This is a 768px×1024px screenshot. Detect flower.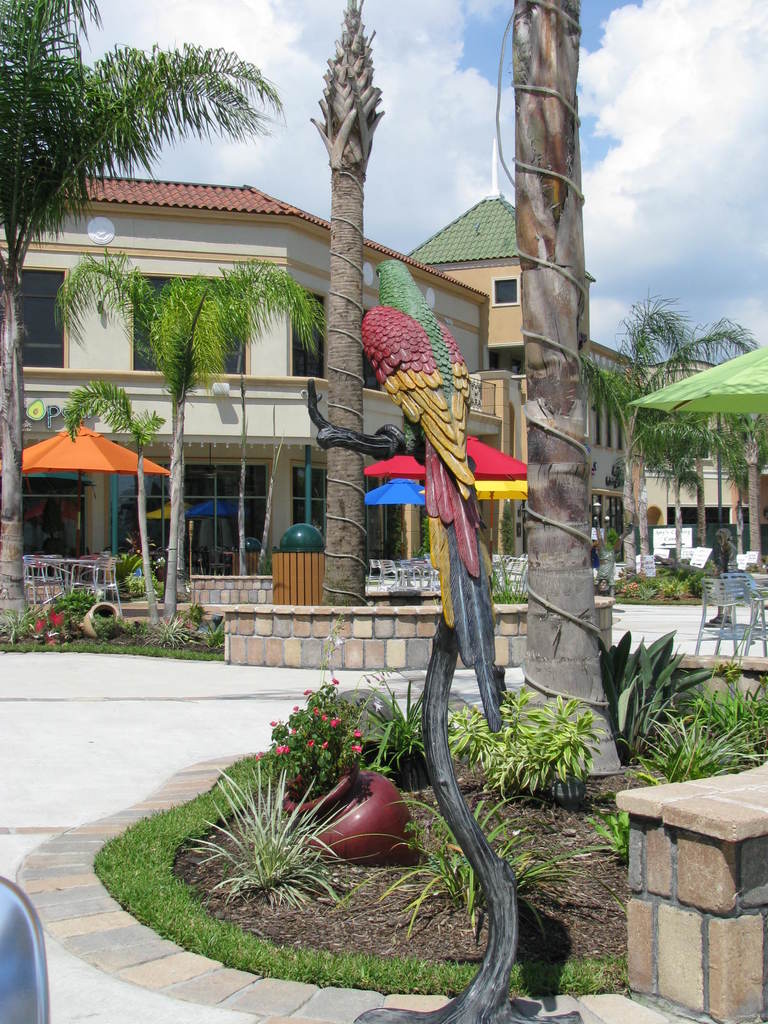
330,720,335,725.
